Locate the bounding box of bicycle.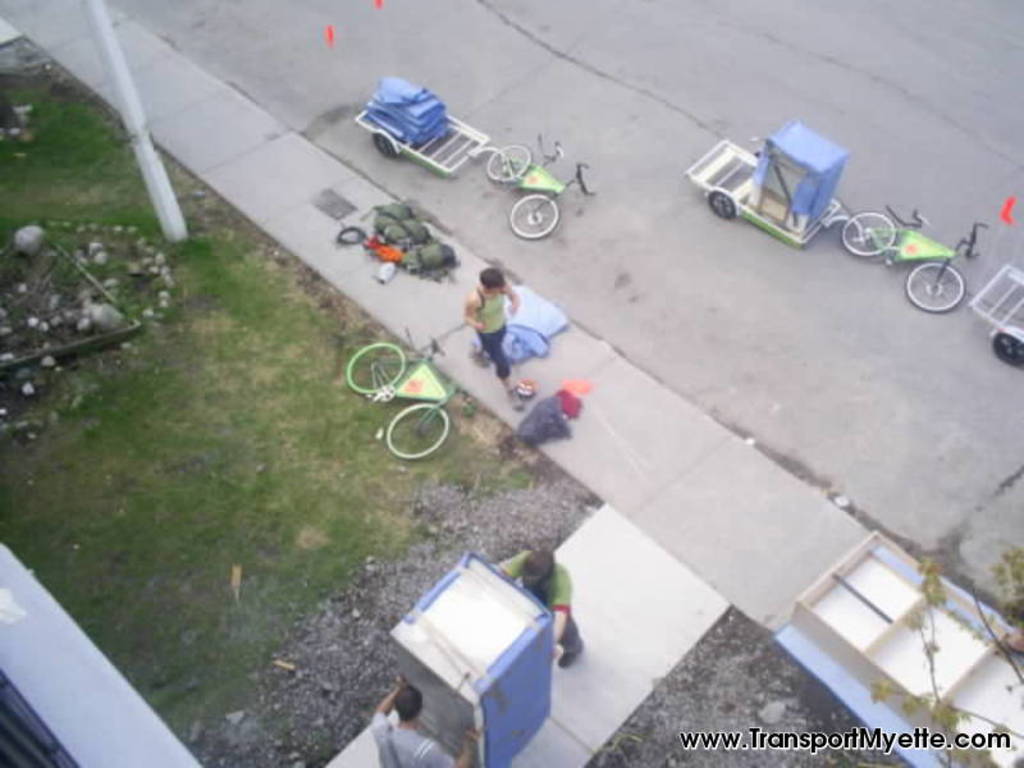
Bounding box: <bbox>838, 204, 991, 316</bbox>.
